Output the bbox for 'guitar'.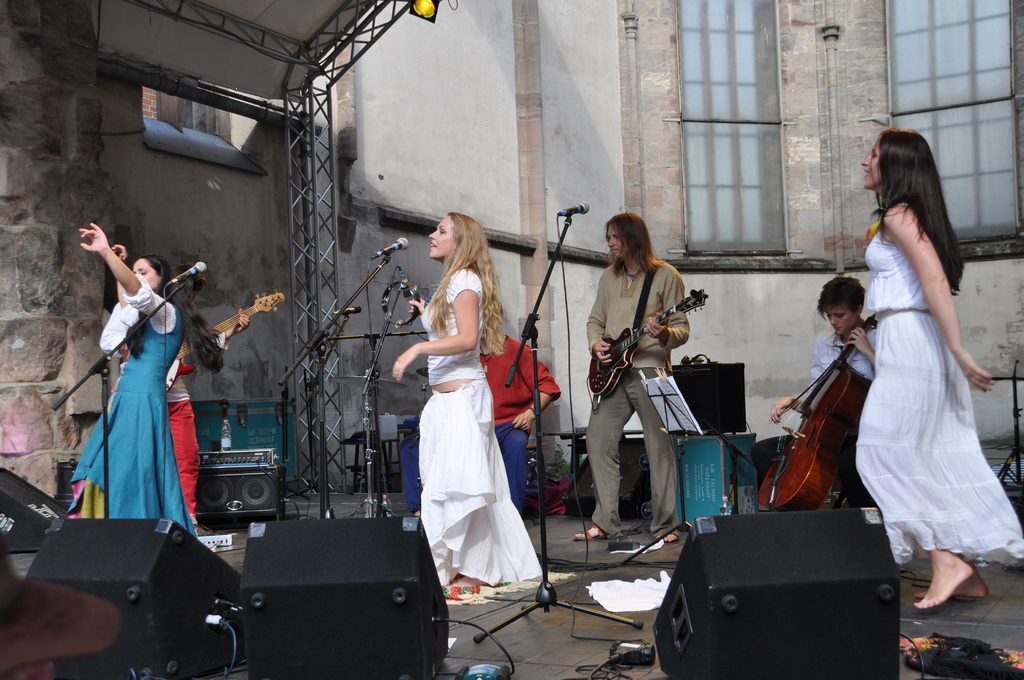
BBox(577, 282, 707, 397).
